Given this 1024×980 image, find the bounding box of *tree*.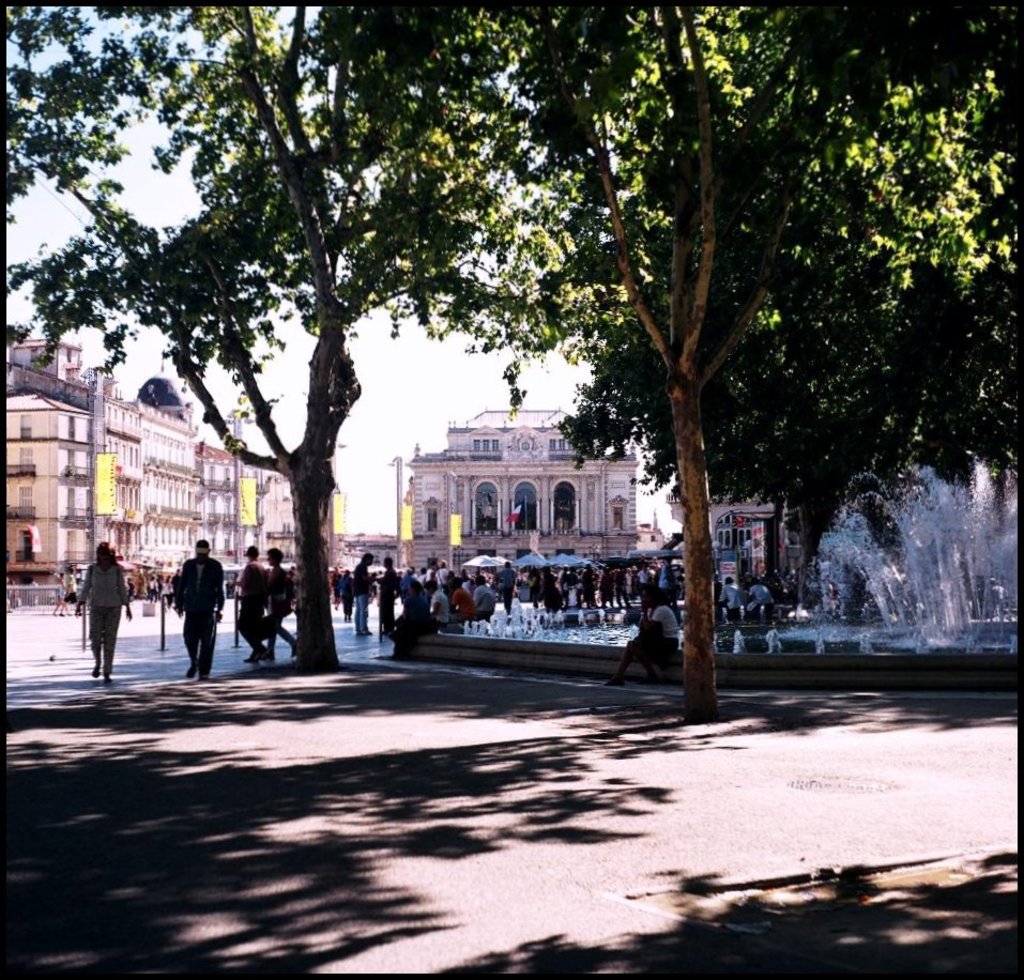
(0,0,610,682).
